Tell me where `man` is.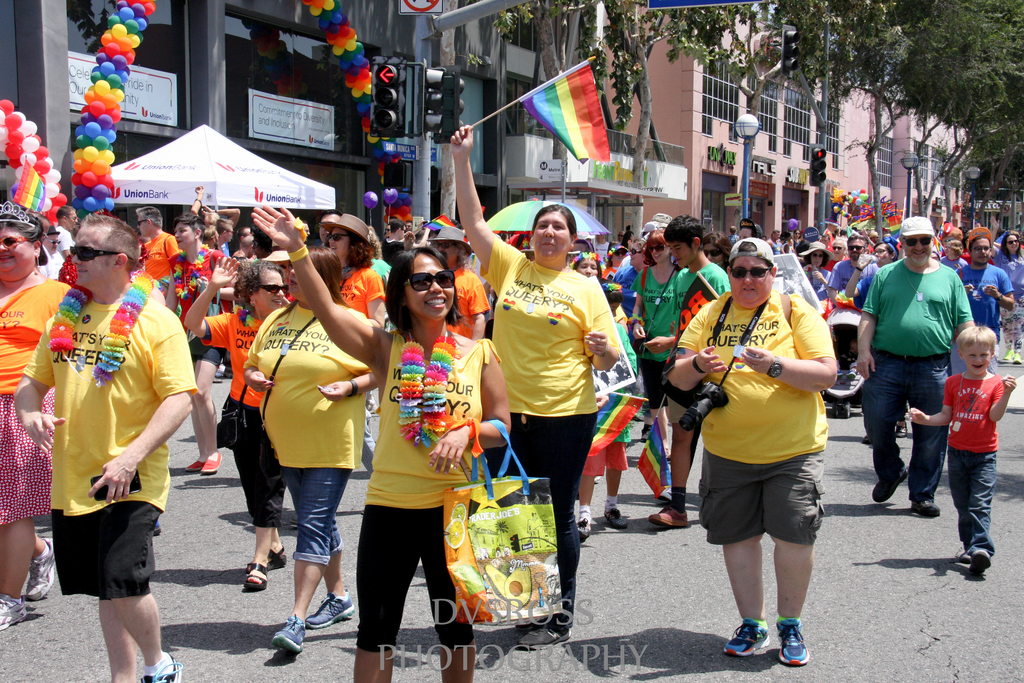
`man` is at 867/229/982/526.
